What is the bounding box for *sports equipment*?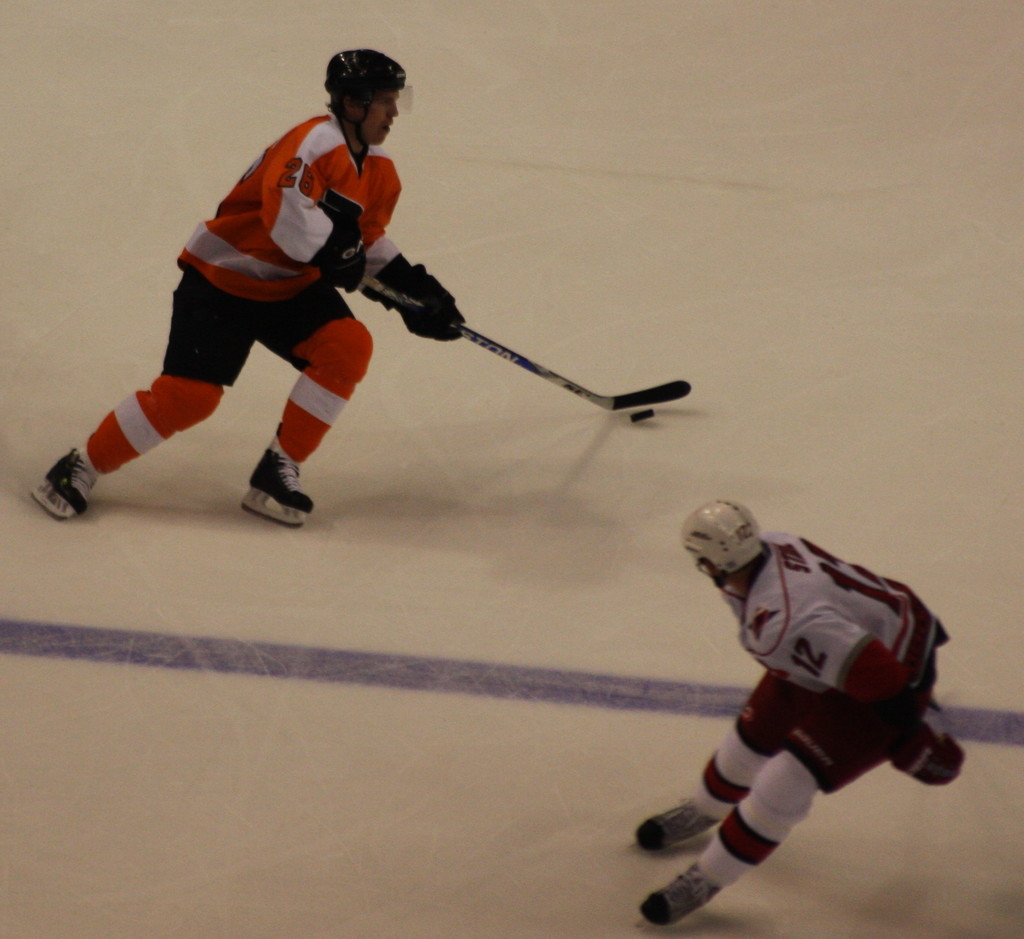
bbox(632, 794, 719, 855).
